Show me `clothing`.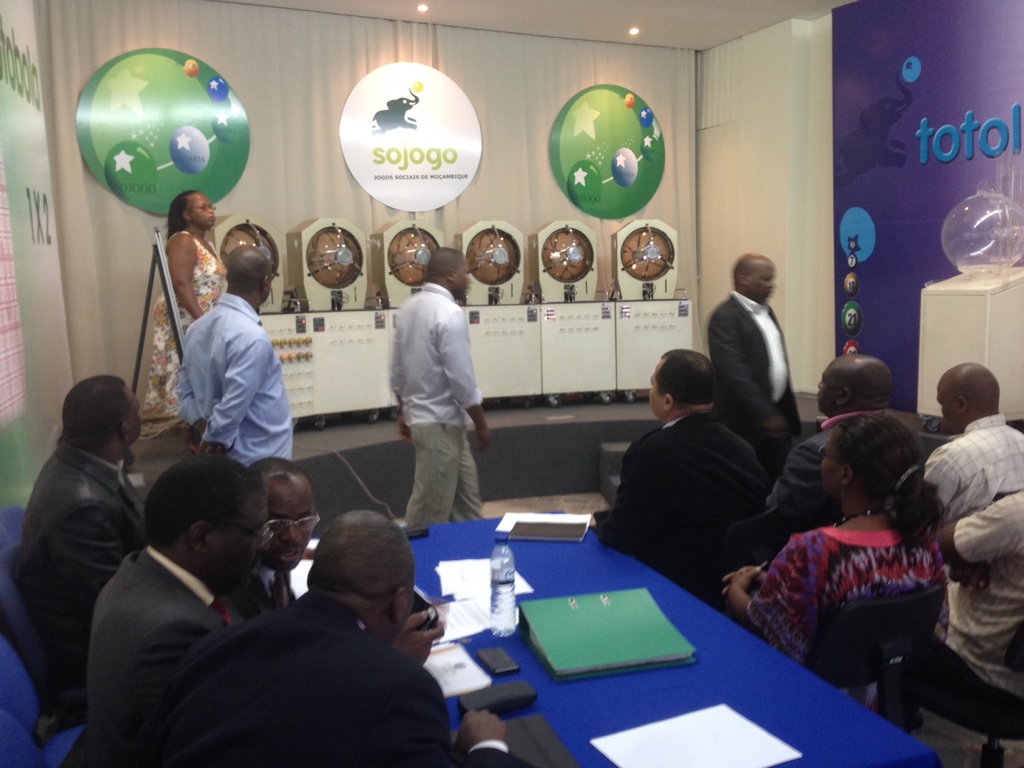
`clothing` is here: {"left": 941, "top": 476, "right": 1023, "bottom": 667}.
